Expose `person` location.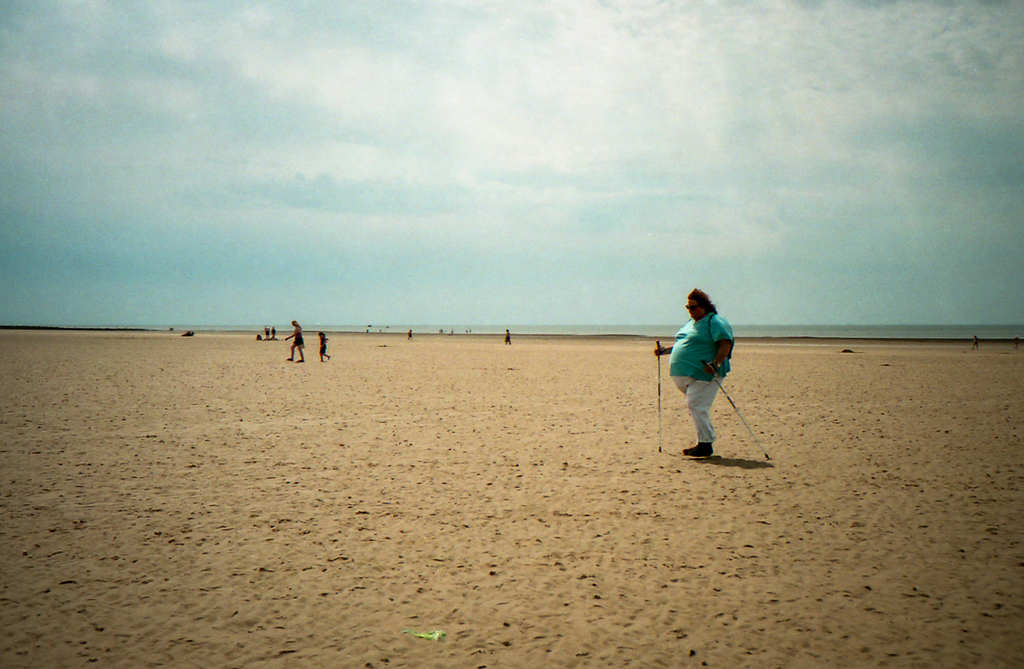
Exposed at (265,323,273,340).
